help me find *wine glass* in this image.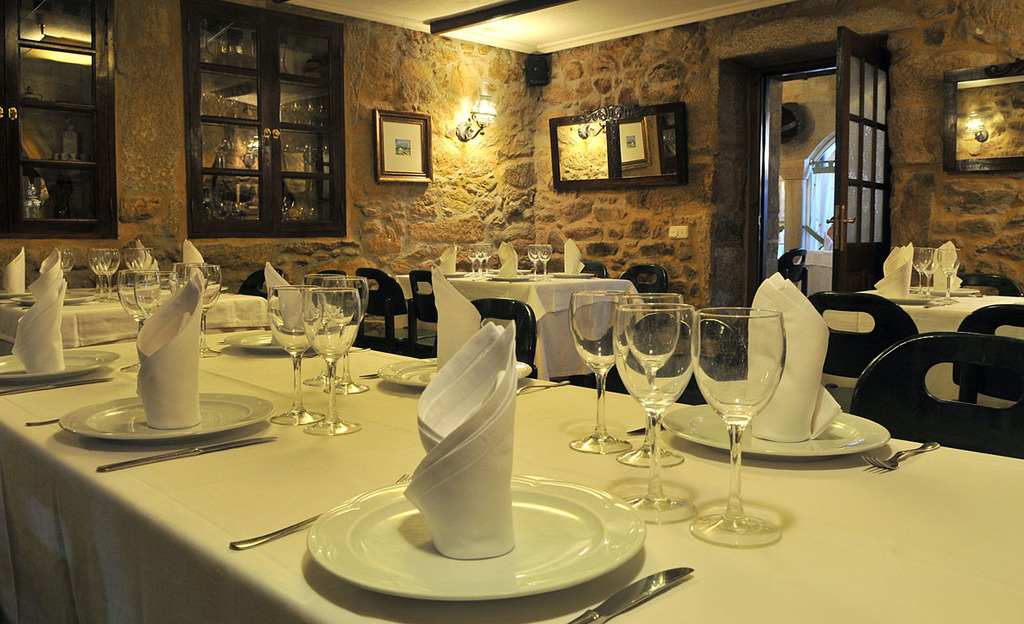
Found it: Rect(468, 246, 484, 269).
